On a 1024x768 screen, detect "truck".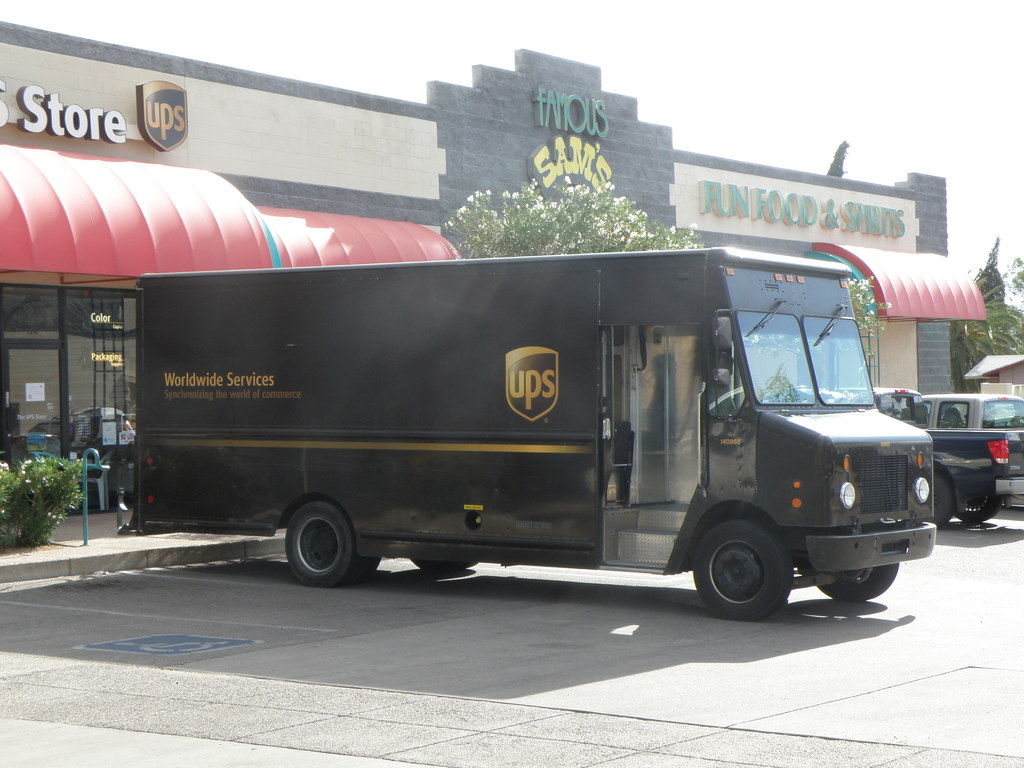
x1=80 y1=218 x2=959 y2=630.
